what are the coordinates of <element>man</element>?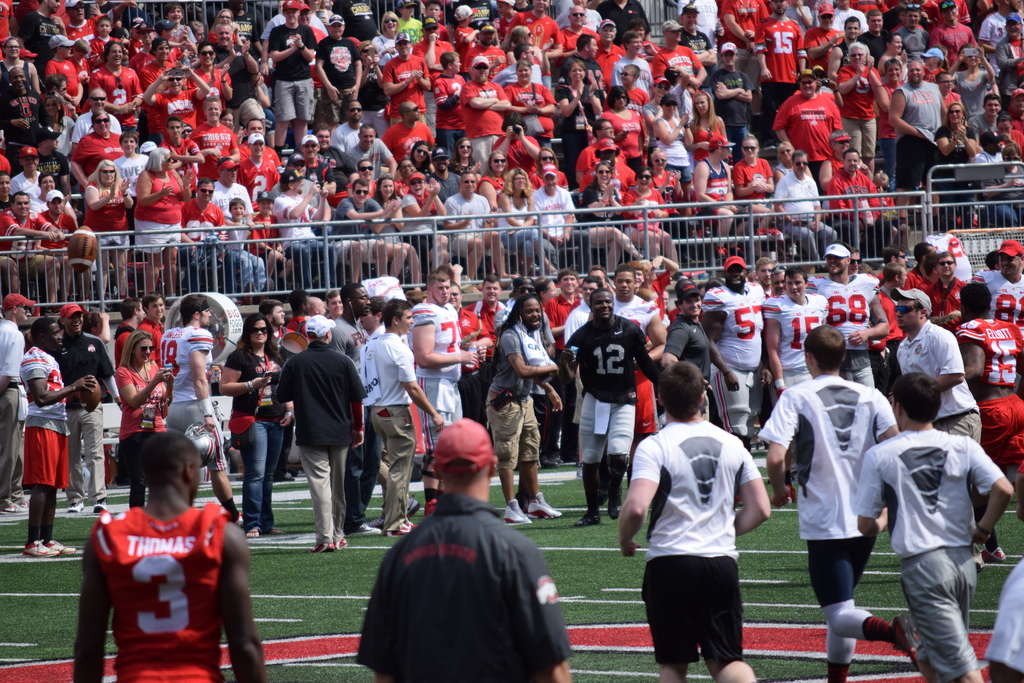
left=411, top=272, right=484, bottom=457.
